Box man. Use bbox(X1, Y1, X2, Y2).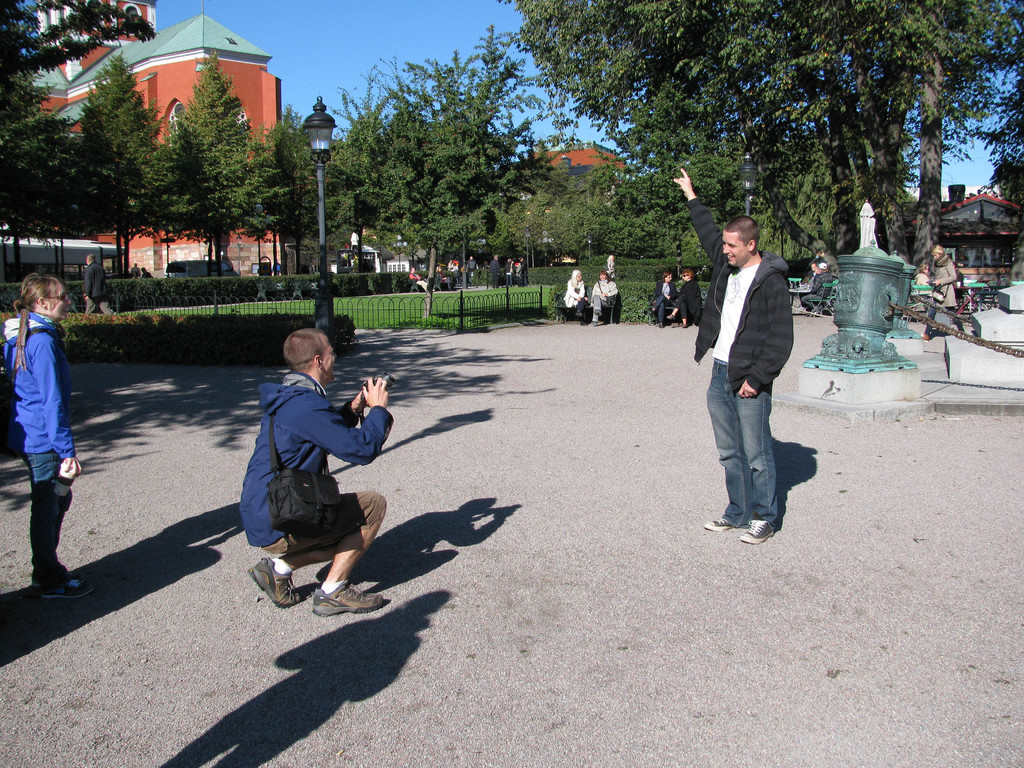
bbox(692, 200, 824, 580).
